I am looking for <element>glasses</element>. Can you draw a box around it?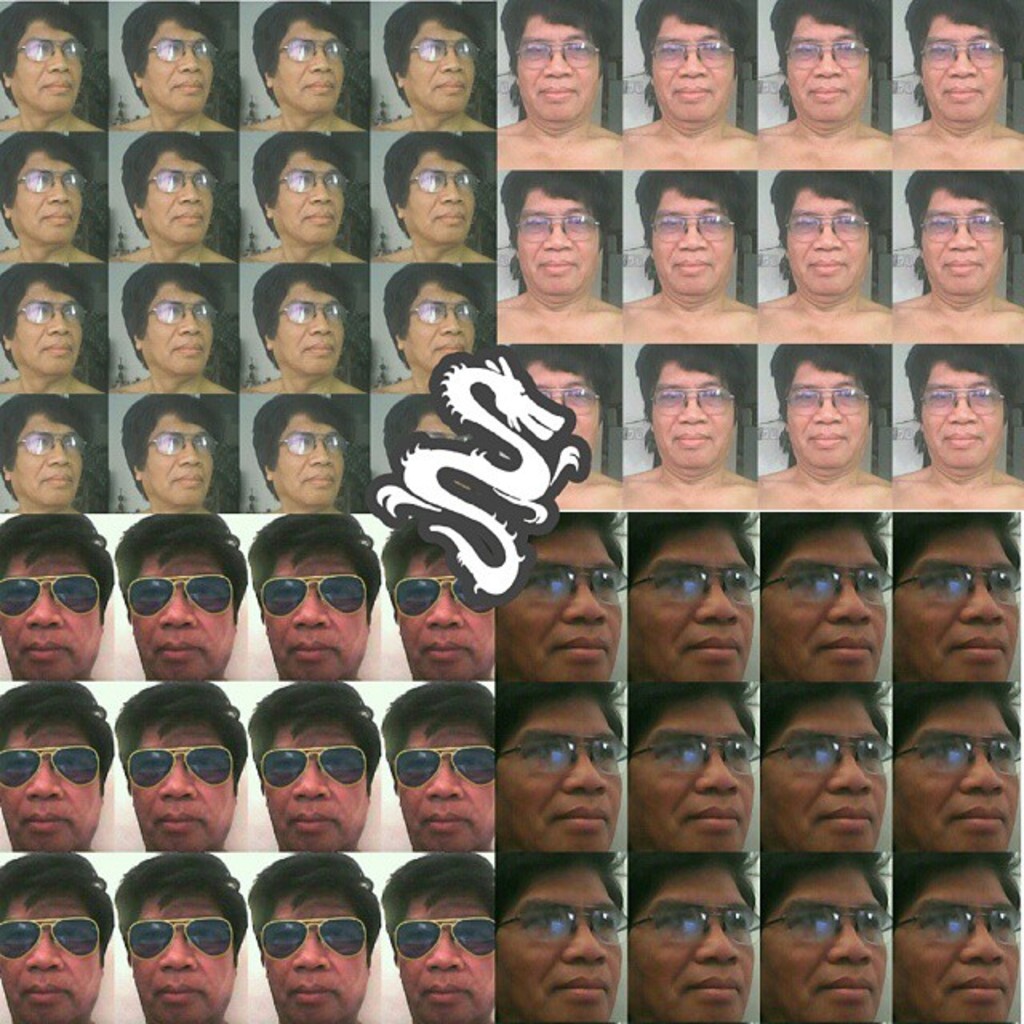
Sure, the bounding box is box=[11, 430, 86, 459].
